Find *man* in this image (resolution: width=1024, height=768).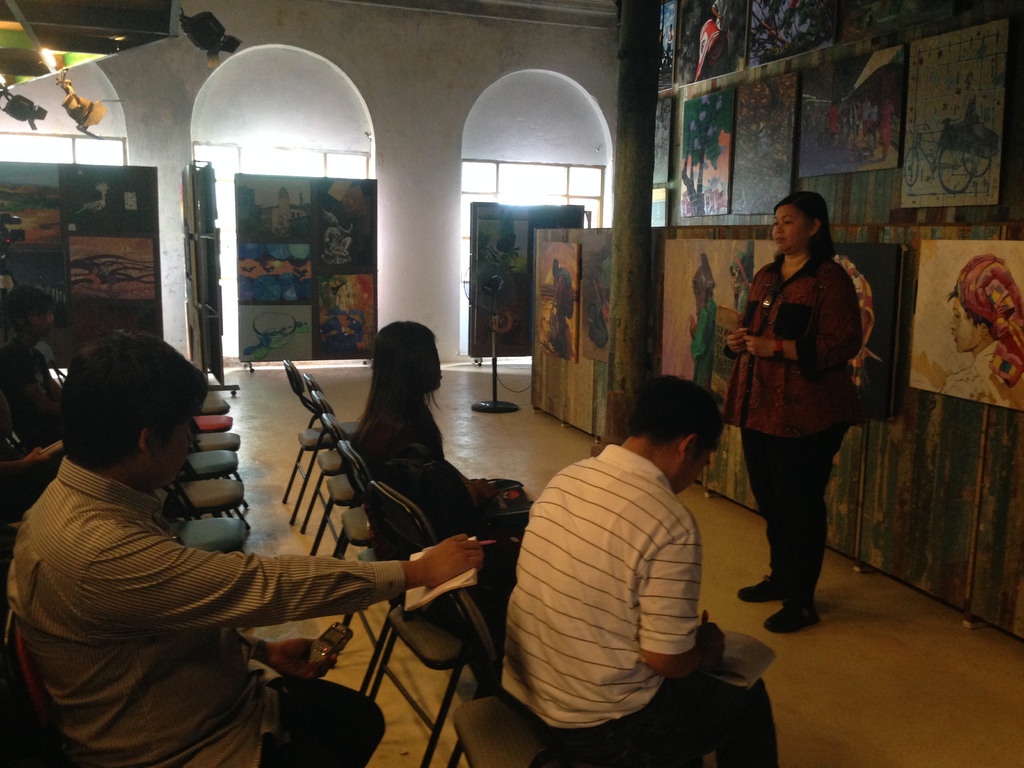
[x1=321, y1=208, x2=354, y2=265].
